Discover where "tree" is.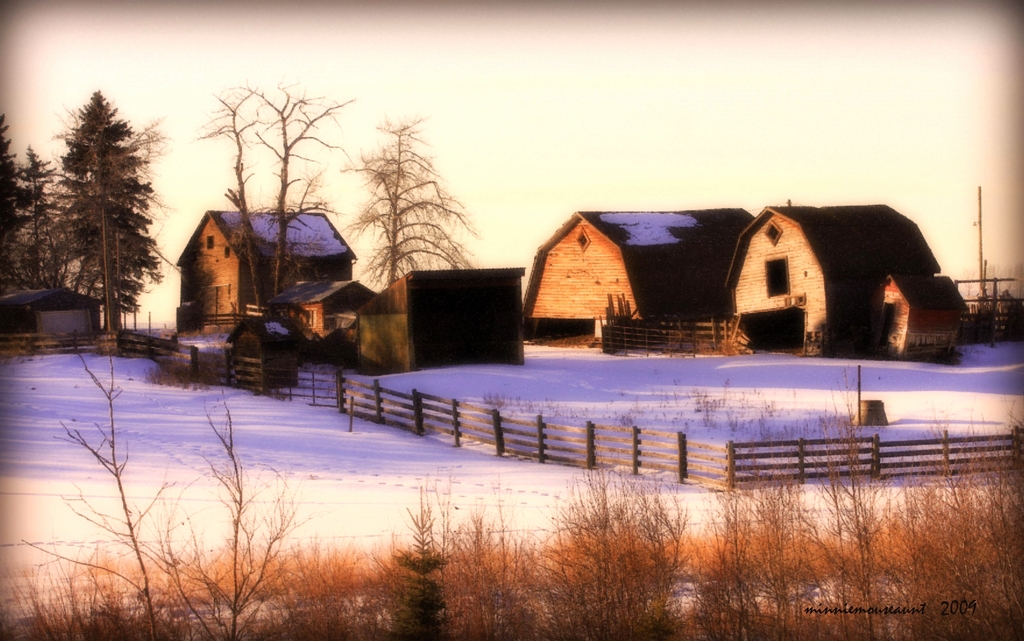
Discovered at [0,117,58,291].
